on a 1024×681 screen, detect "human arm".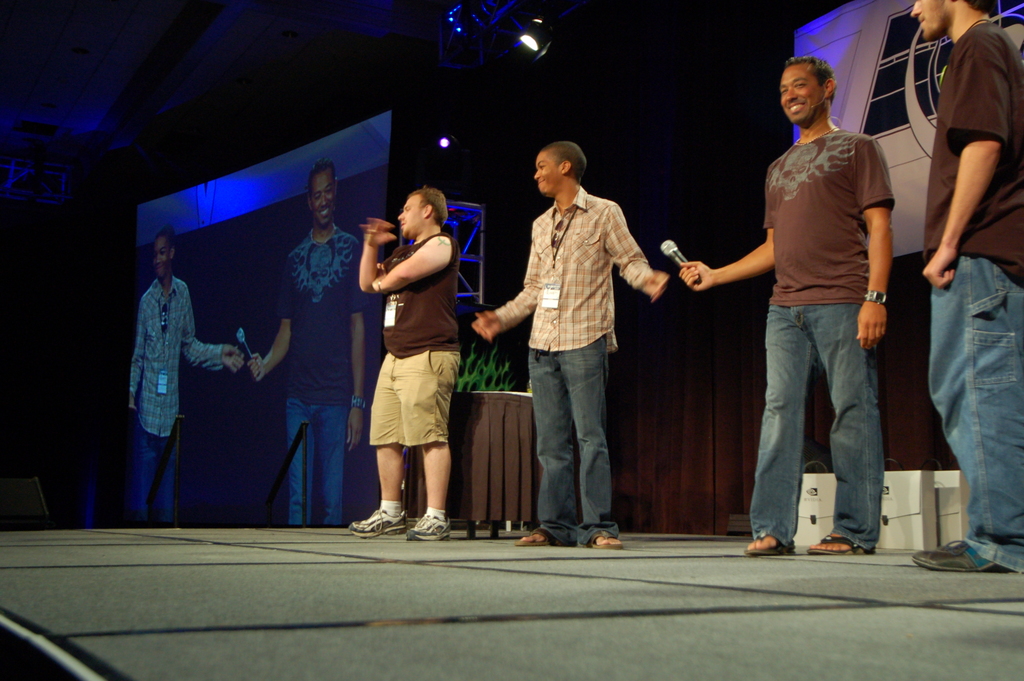
locate(849, 136, 901, 353).
